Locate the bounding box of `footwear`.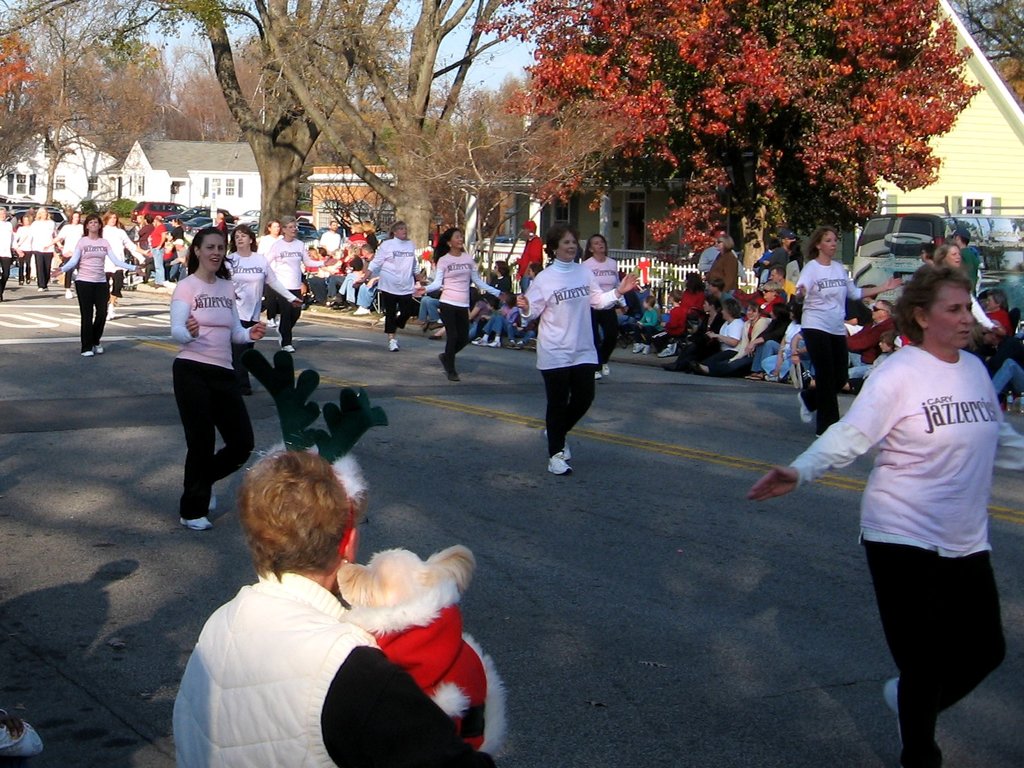
Bounding box: (x1=93, y1=342, x2=104, y2=355).
